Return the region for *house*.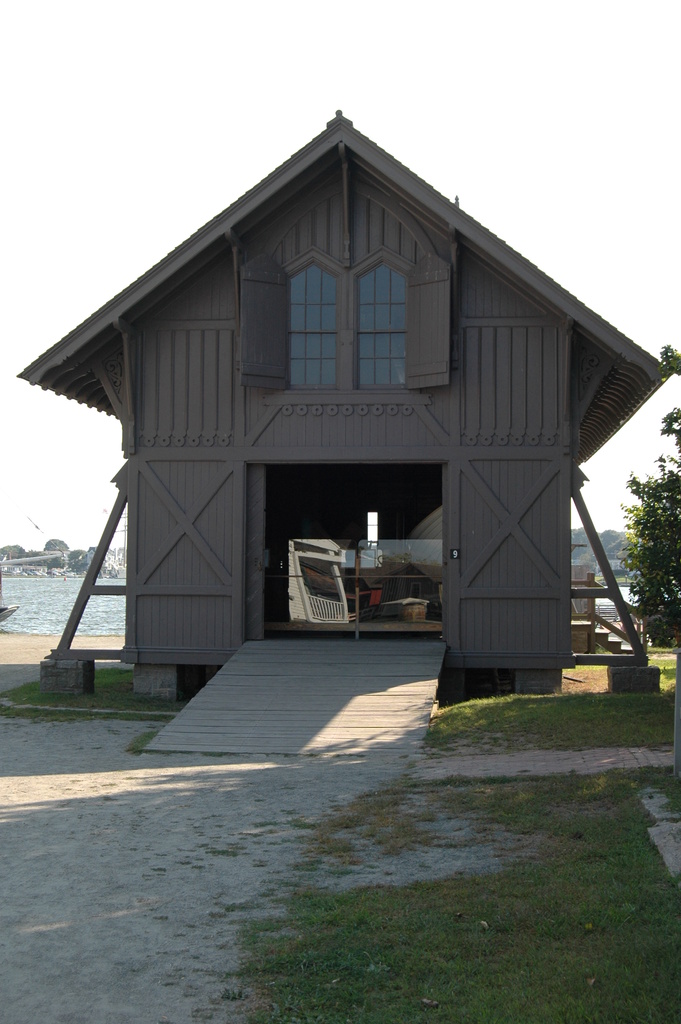
11, 105, 675, 754.
